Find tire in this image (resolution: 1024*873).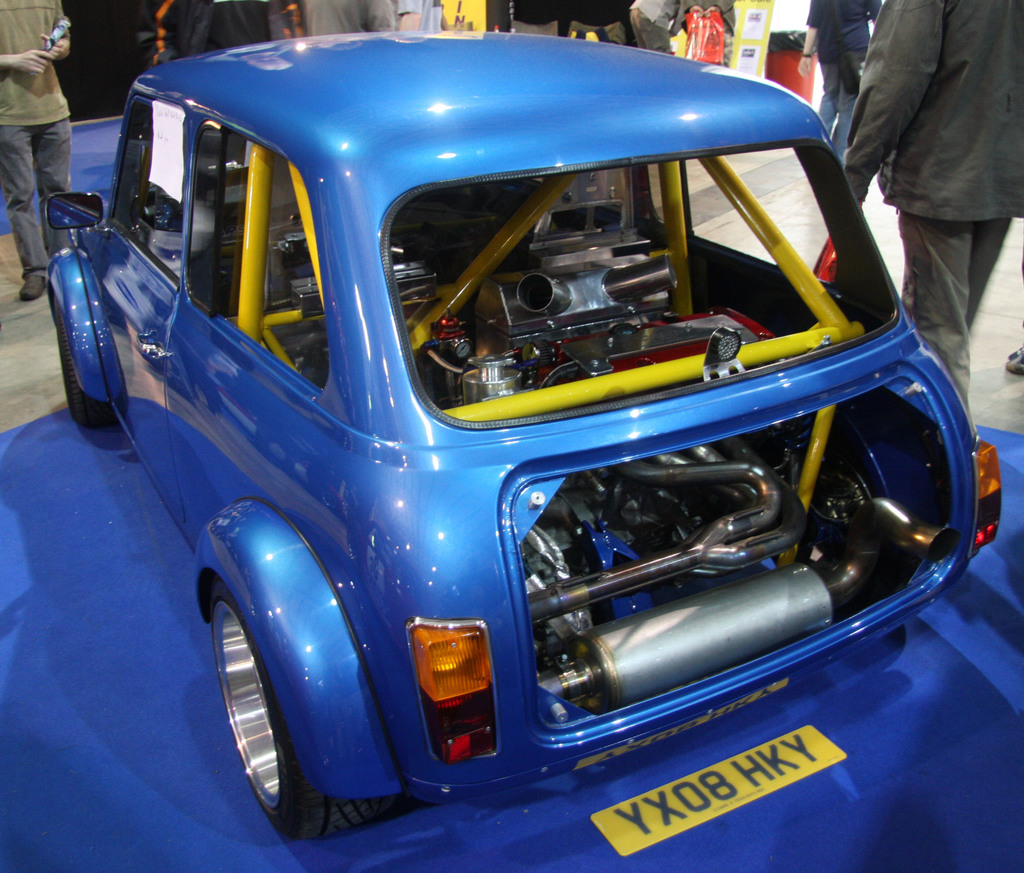
bbox=(51, 290, 99, 426).
